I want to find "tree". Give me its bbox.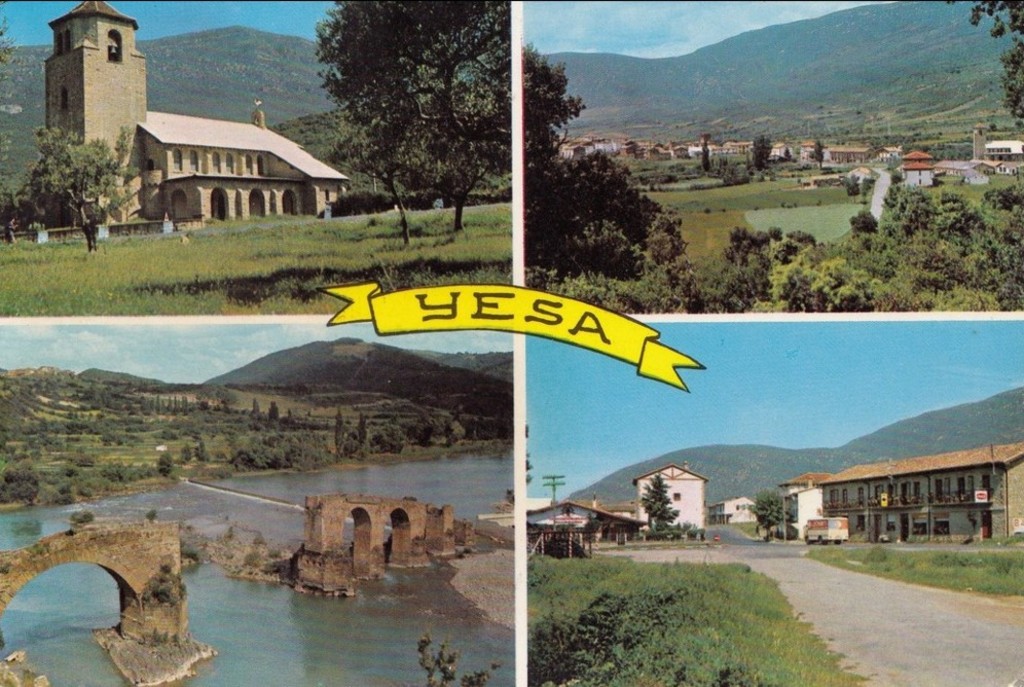
Rect(415, 623, 501, 686).
